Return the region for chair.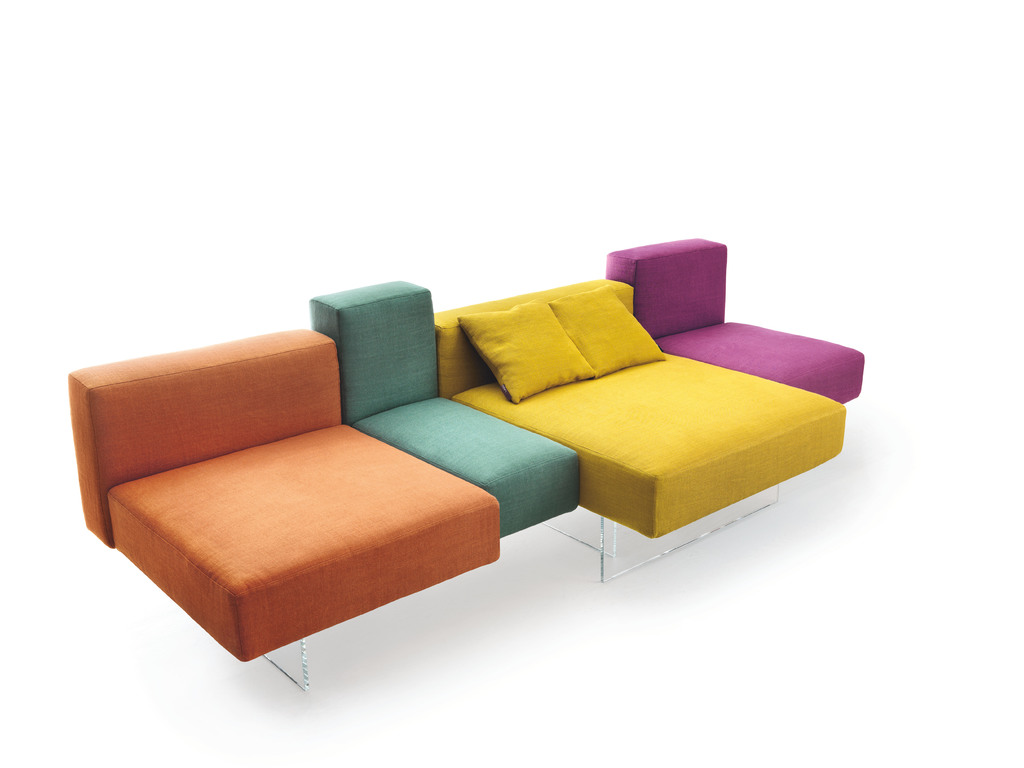
rect(60, 322, 500, 692).
